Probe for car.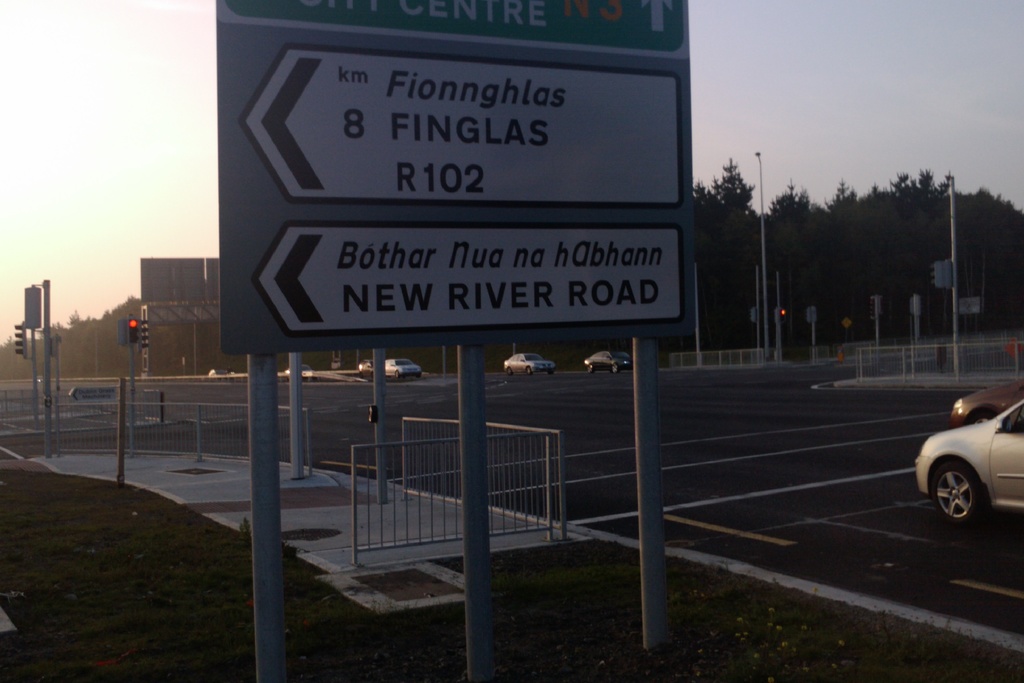
Probe result: bbox=[913, 401, 1023, 525].
